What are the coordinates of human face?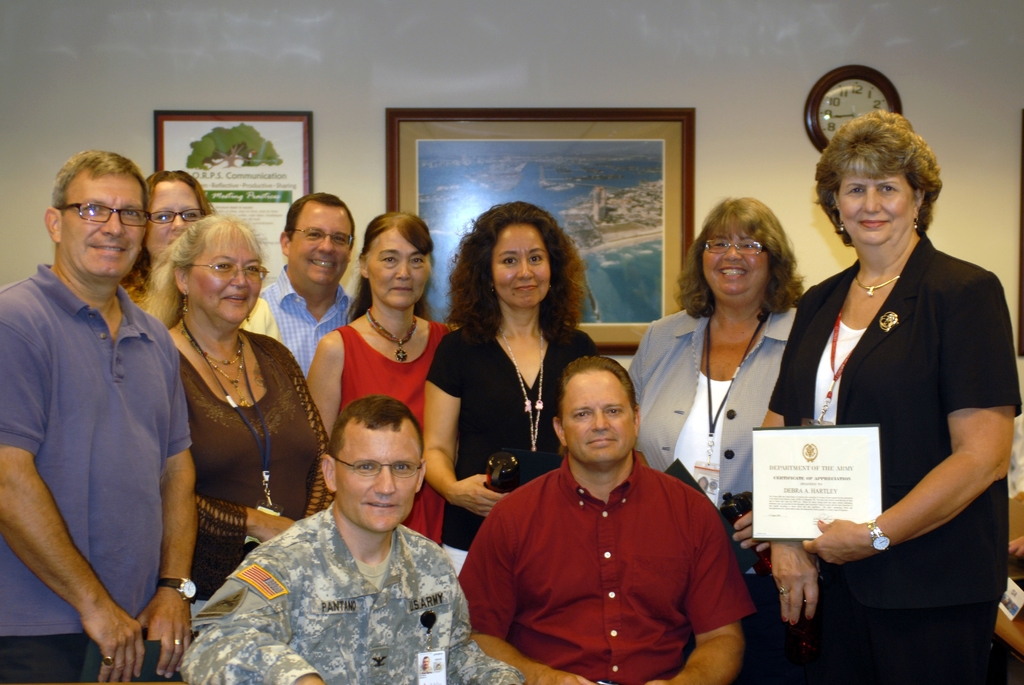
337 427 417 526.
